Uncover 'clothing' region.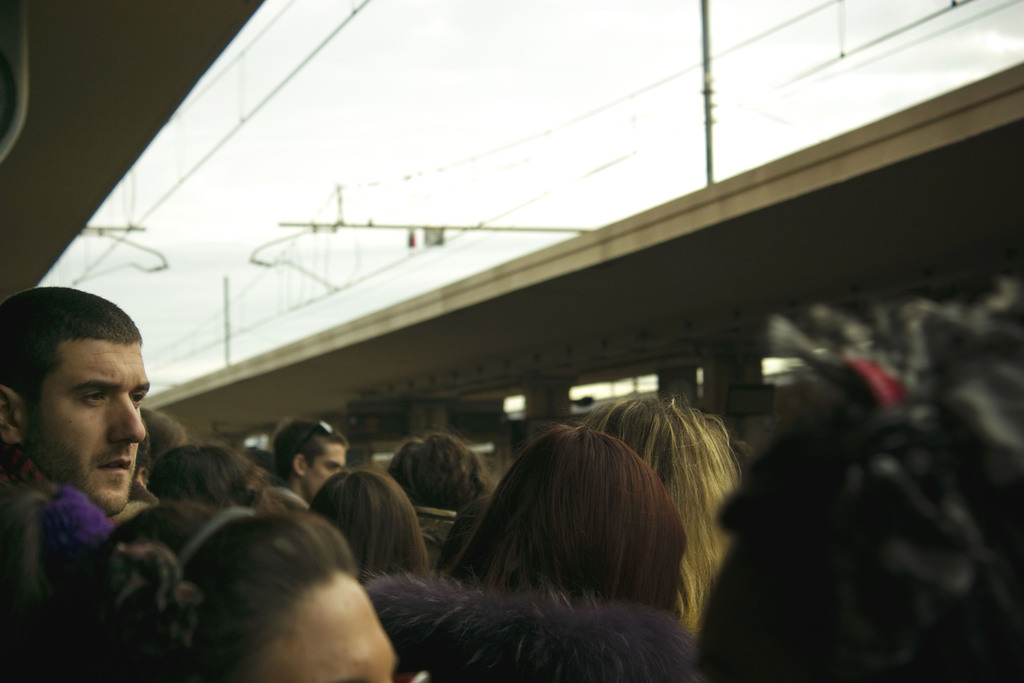
Uncovered: (357,562,713,682).
